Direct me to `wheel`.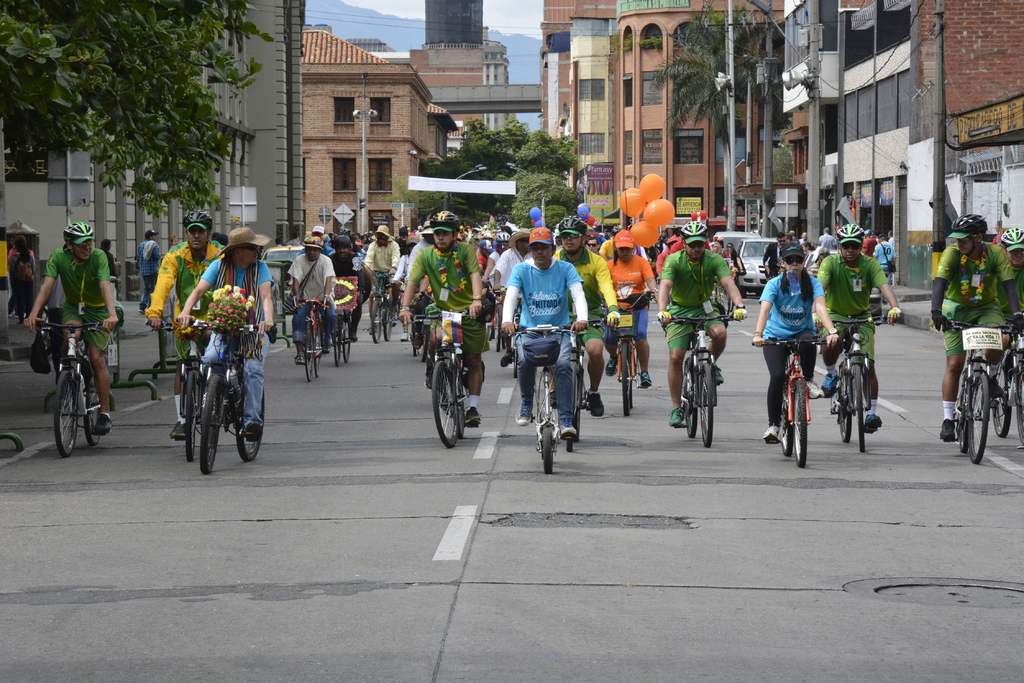
Direction: (x1=681, y1=354, x2=698, y2=438).
